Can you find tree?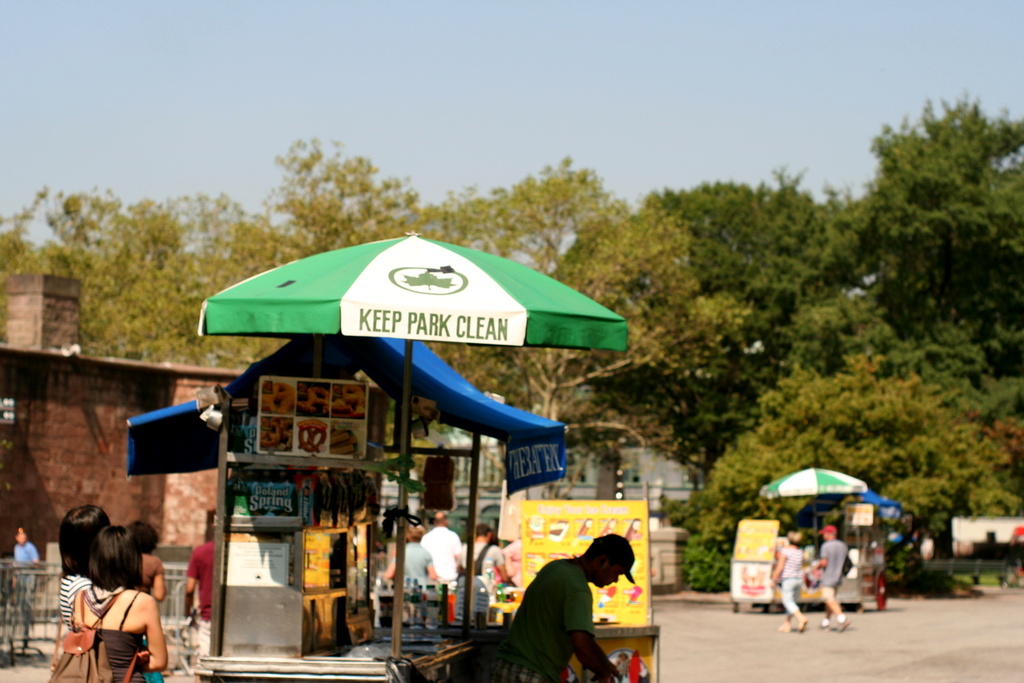
Yes, bounding box: [664, 348, 1023, 608].
